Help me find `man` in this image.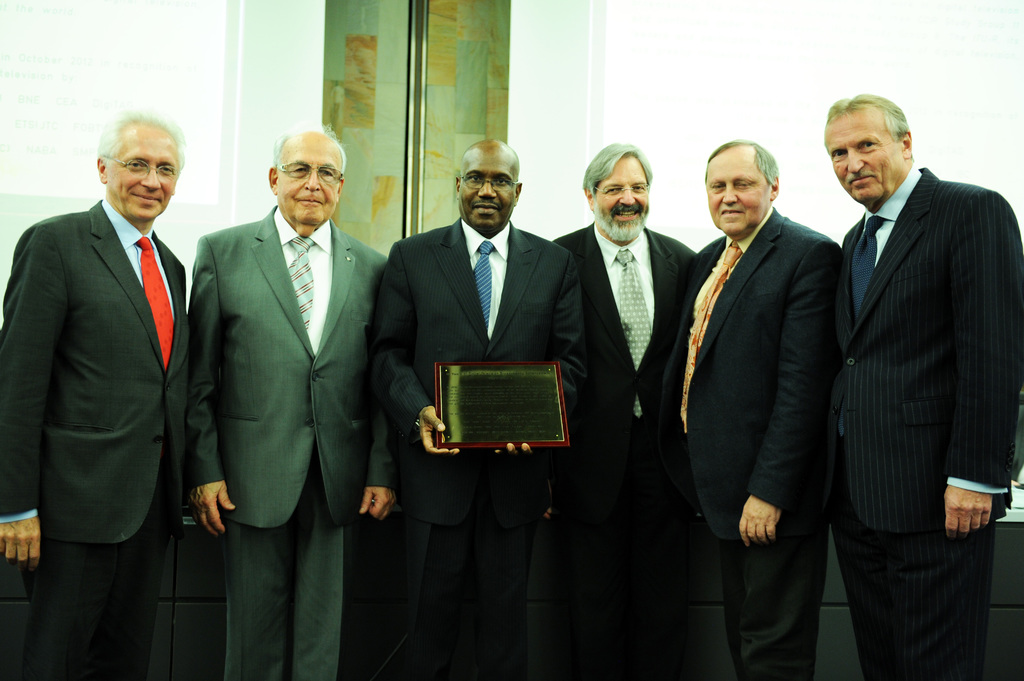
Found it: (646,130,852,680).
